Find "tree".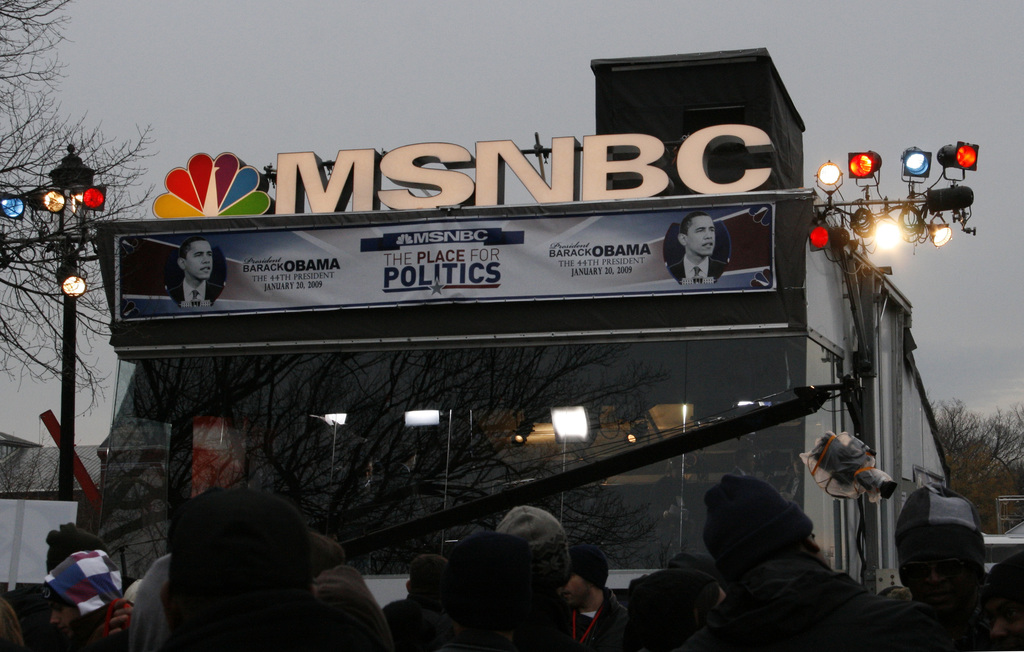
pyautogui.locateOnScreen(945, 391, 1009, 490).
